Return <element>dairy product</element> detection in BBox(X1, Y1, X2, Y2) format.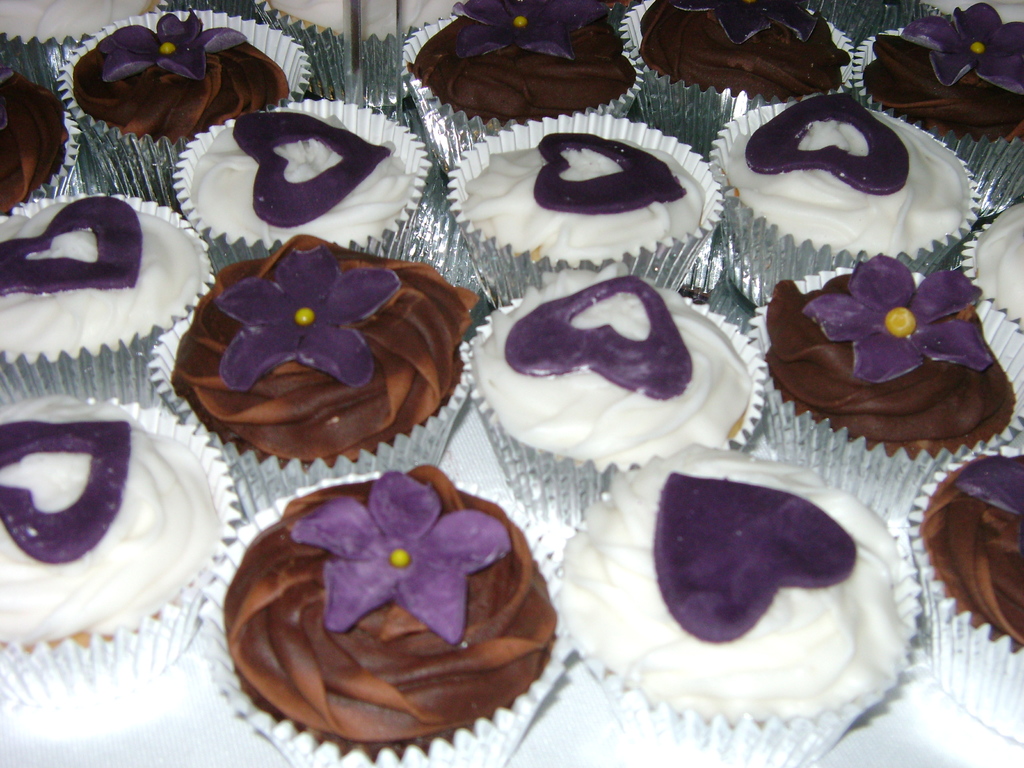
BBox(732, 265, 1010, 470).
